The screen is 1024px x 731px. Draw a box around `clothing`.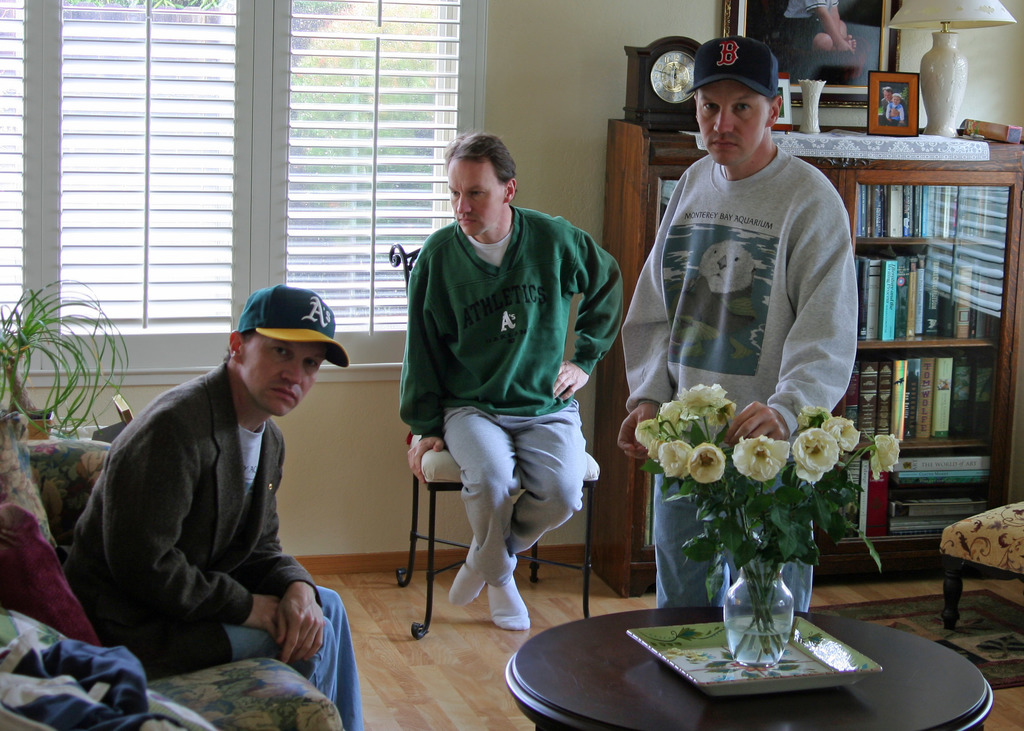
[396,202,624,590].
